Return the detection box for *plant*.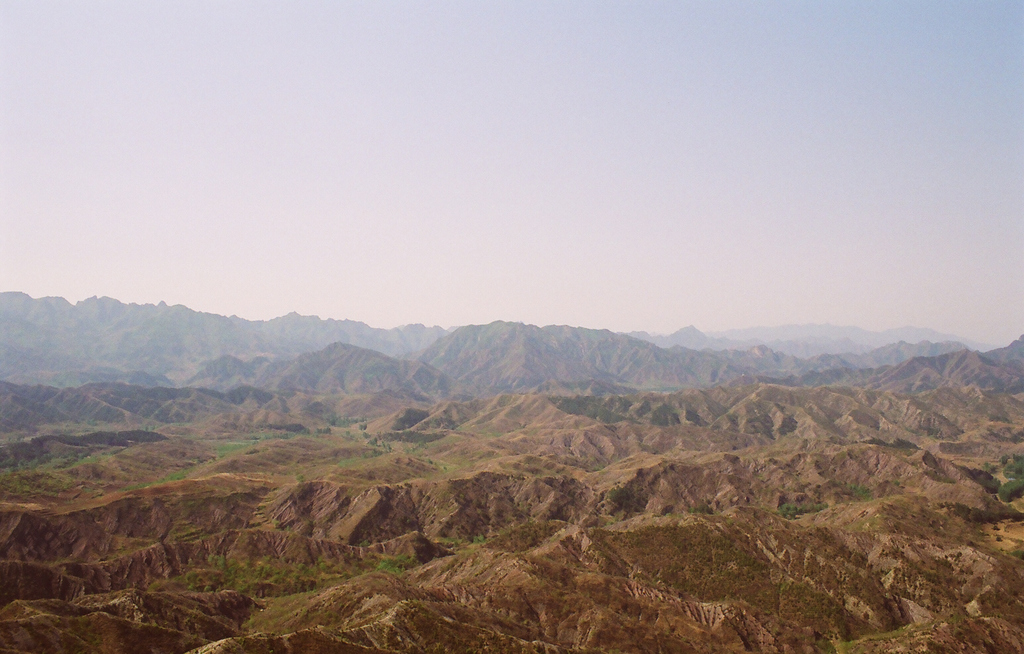
x1=846 y1=478 x2=878 y2=498.
